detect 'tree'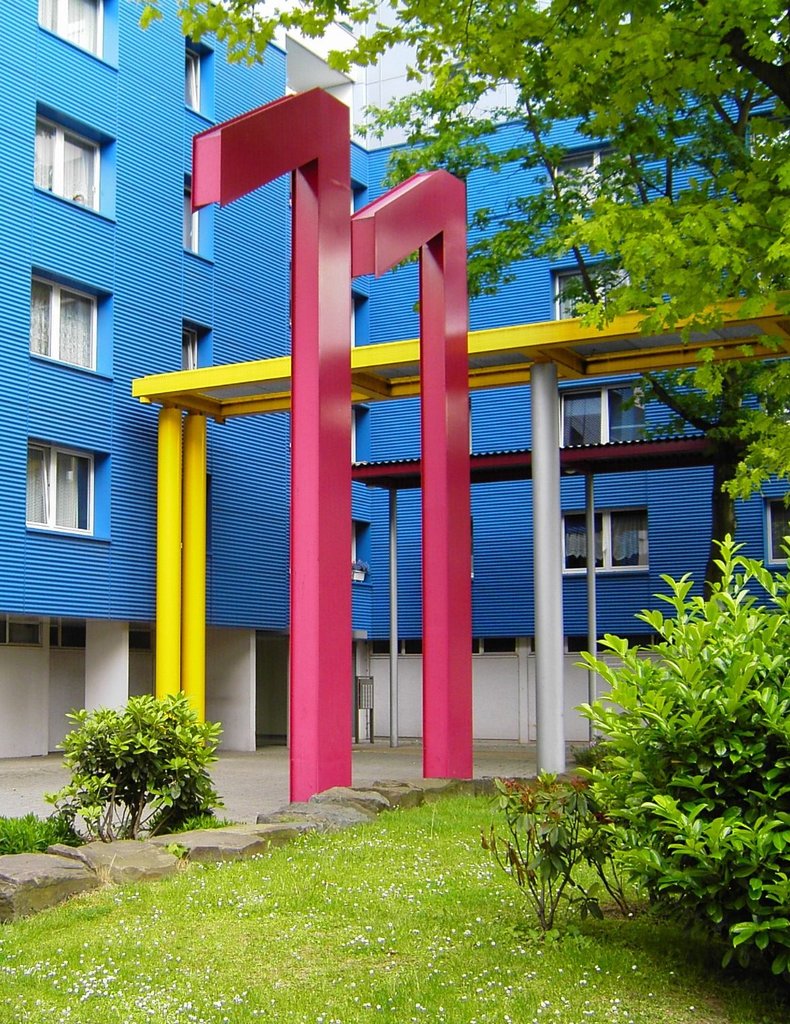
[x1=571, y1=529, x2=789, y2=1009]
